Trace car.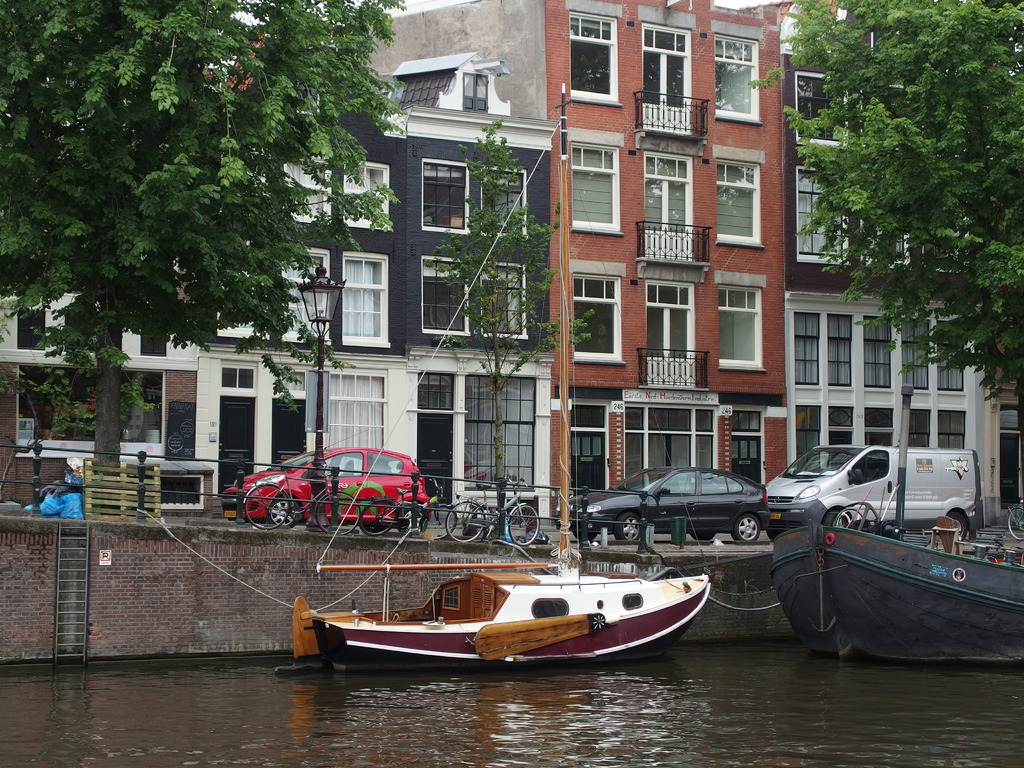
Traced to 557:464:771:544.
